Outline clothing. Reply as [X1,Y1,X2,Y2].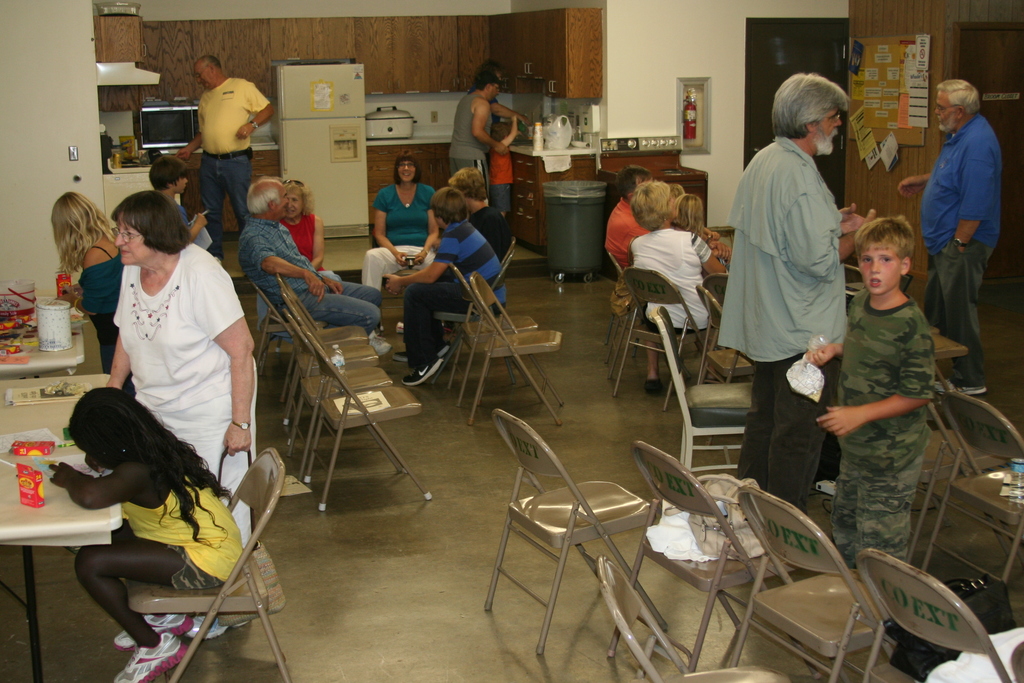
[184,75,283,151].
